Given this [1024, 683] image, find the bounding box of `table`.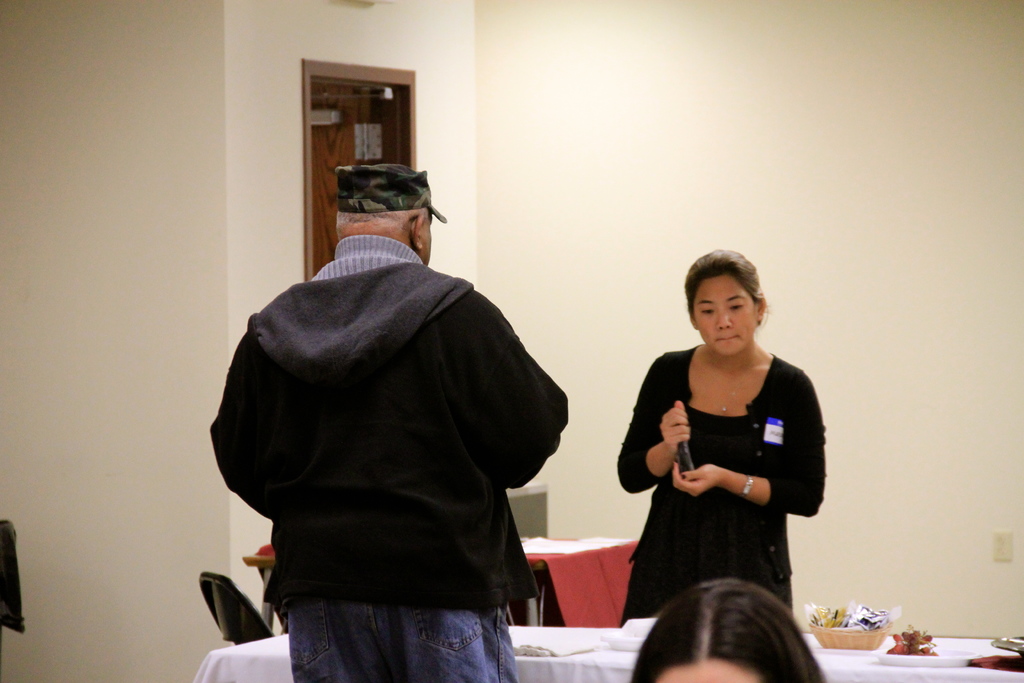
box(195, 628, 1023, 682).
